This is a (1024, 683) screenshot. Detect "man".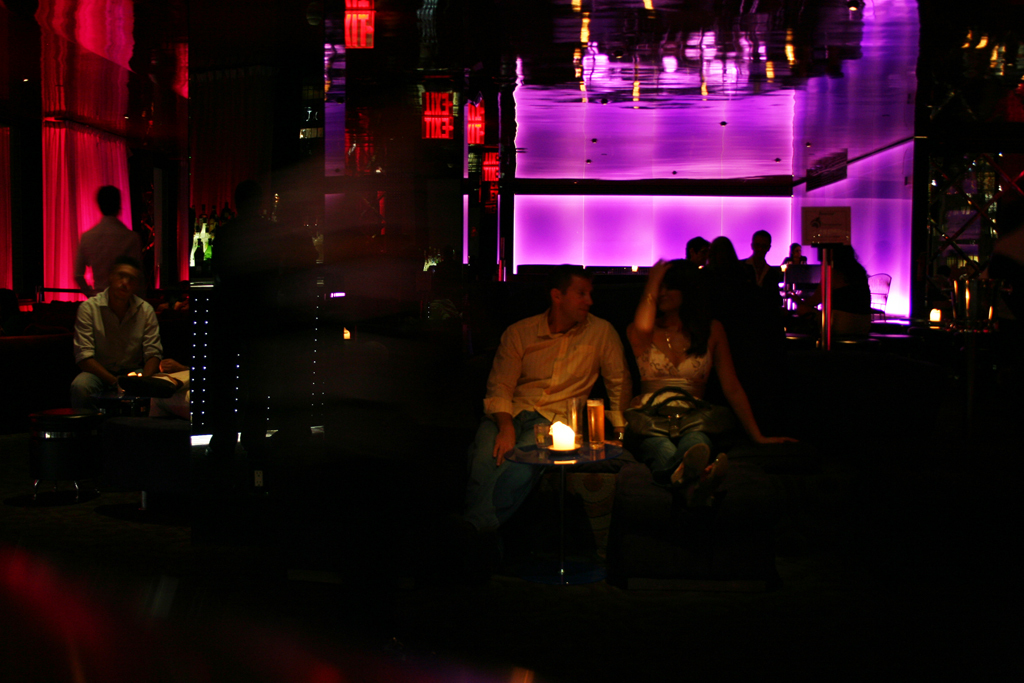
x1=472, y1=262, x2=633, y2=537.
